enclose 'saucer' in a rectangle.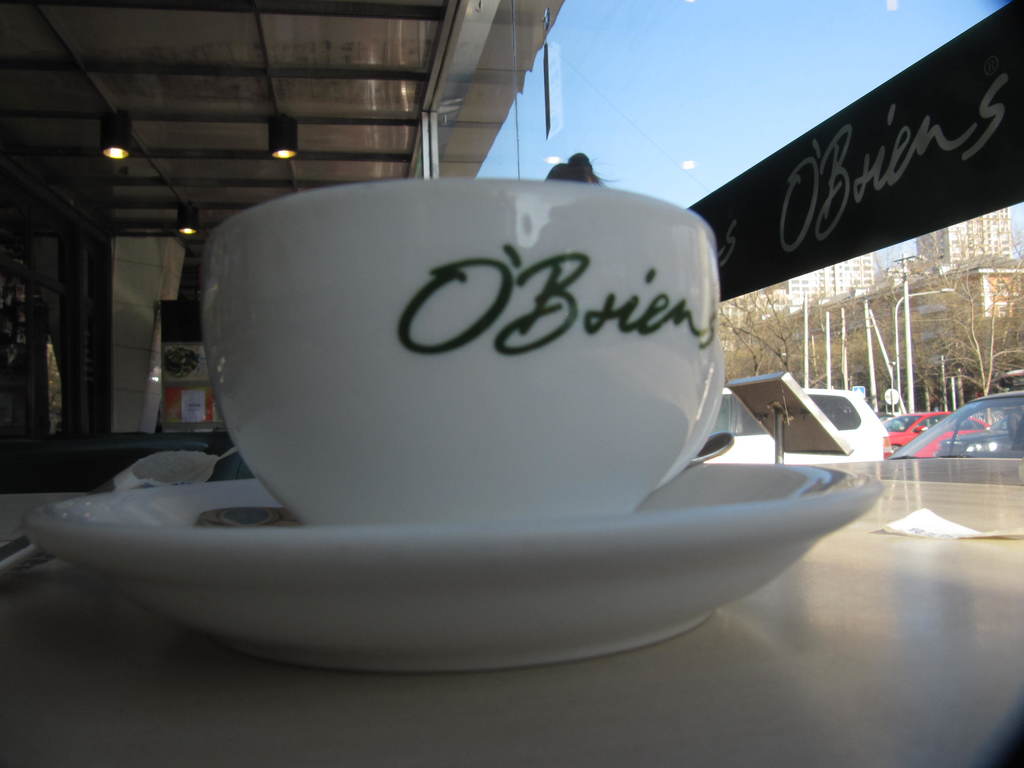
[left=15, top=475, right=884, bottom=667].
